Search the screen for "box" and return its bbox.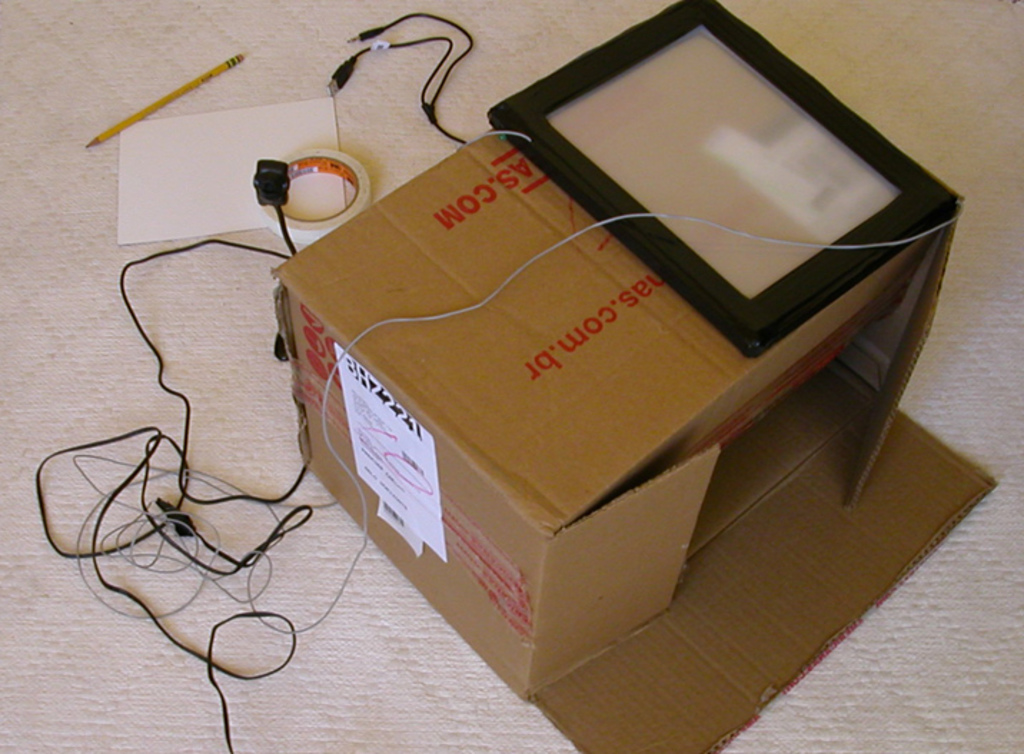
Found: 279/27/998/753.
